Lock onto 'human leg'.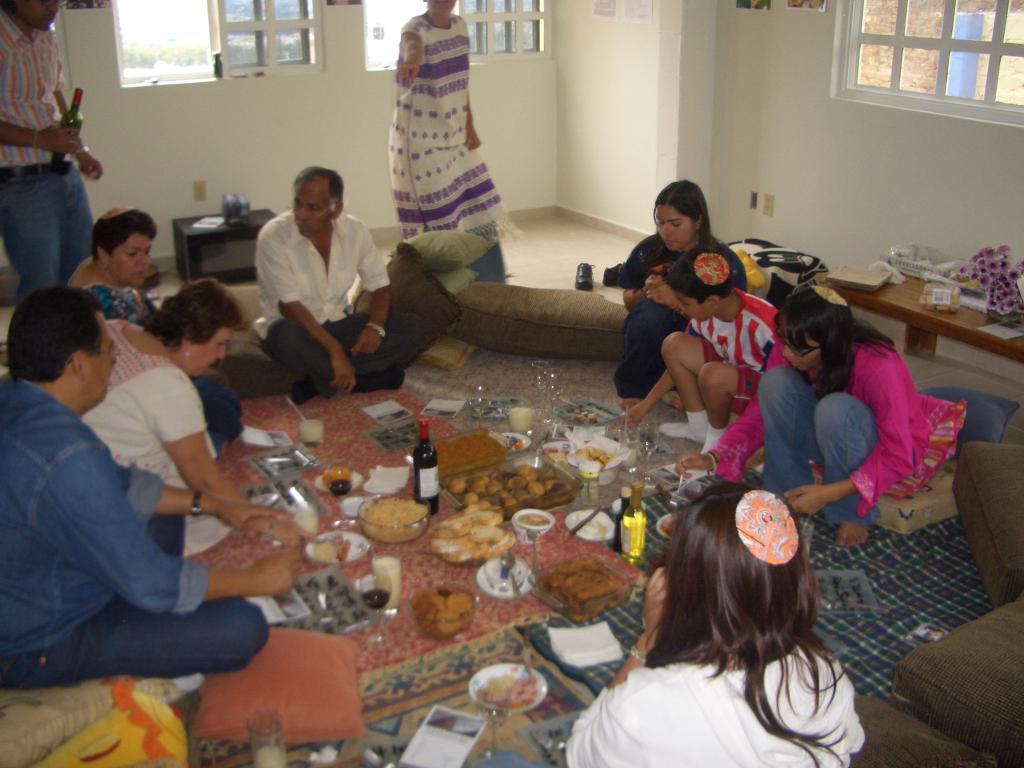
Locked: [left=1, top=183, right=61, bottom=298].
